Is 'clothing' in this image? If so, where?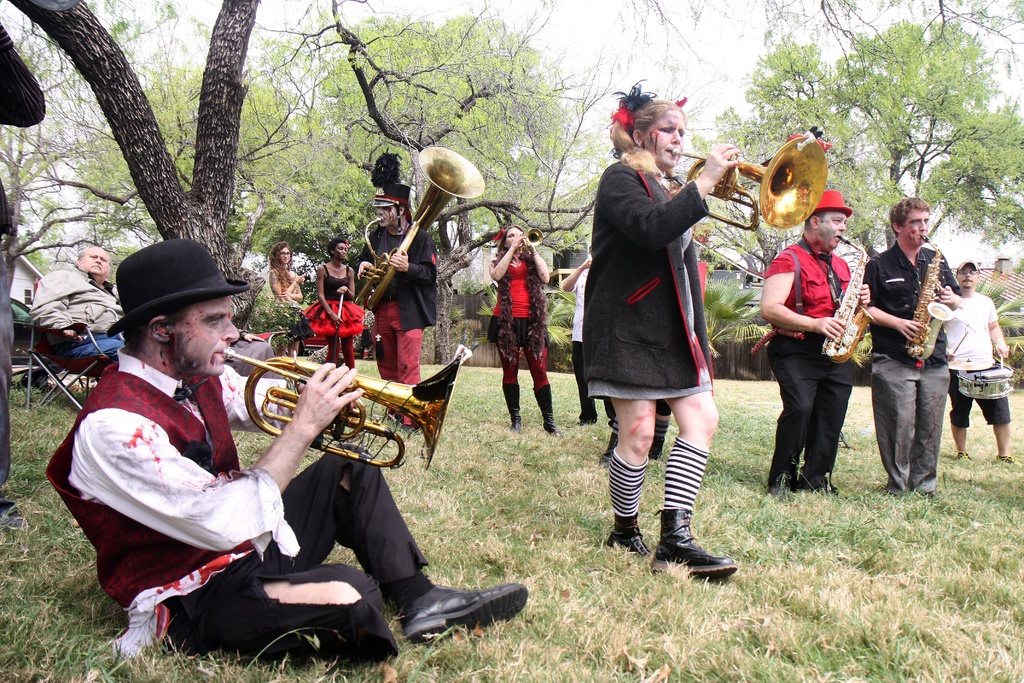
Yes, at 362:224:435:324.
